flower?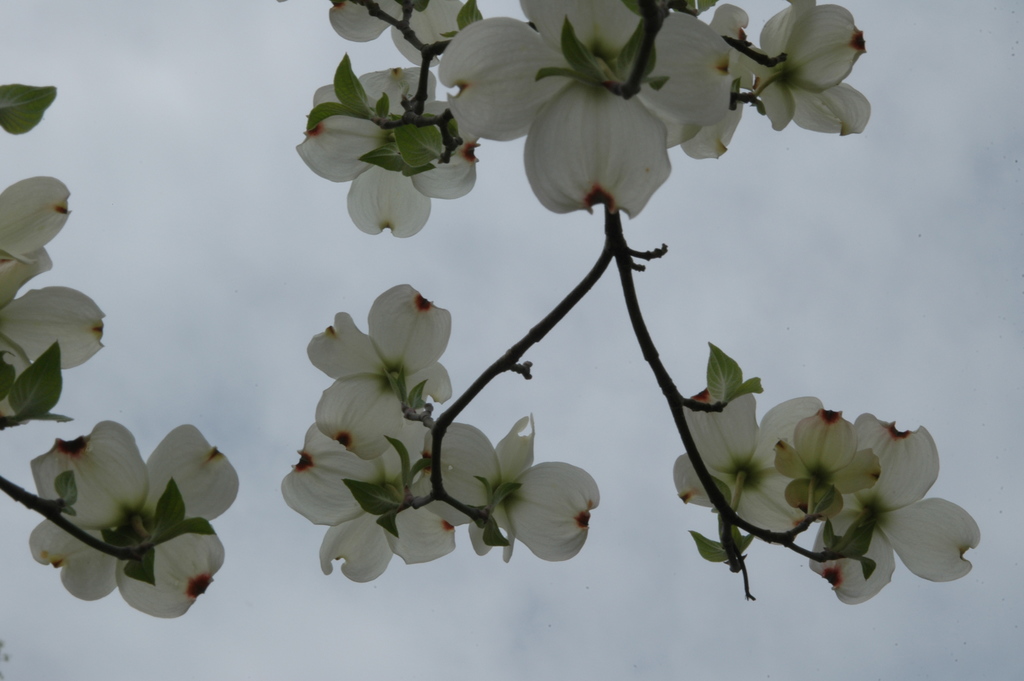
737:0:871:133
